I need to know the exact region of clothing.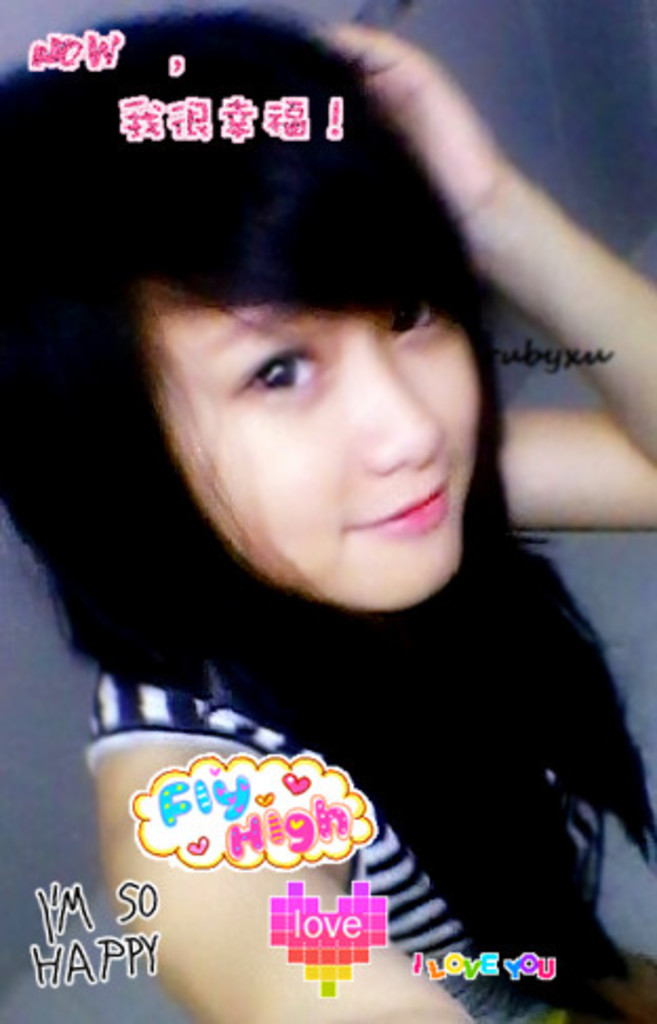
Region: (86,535,611,1022).
